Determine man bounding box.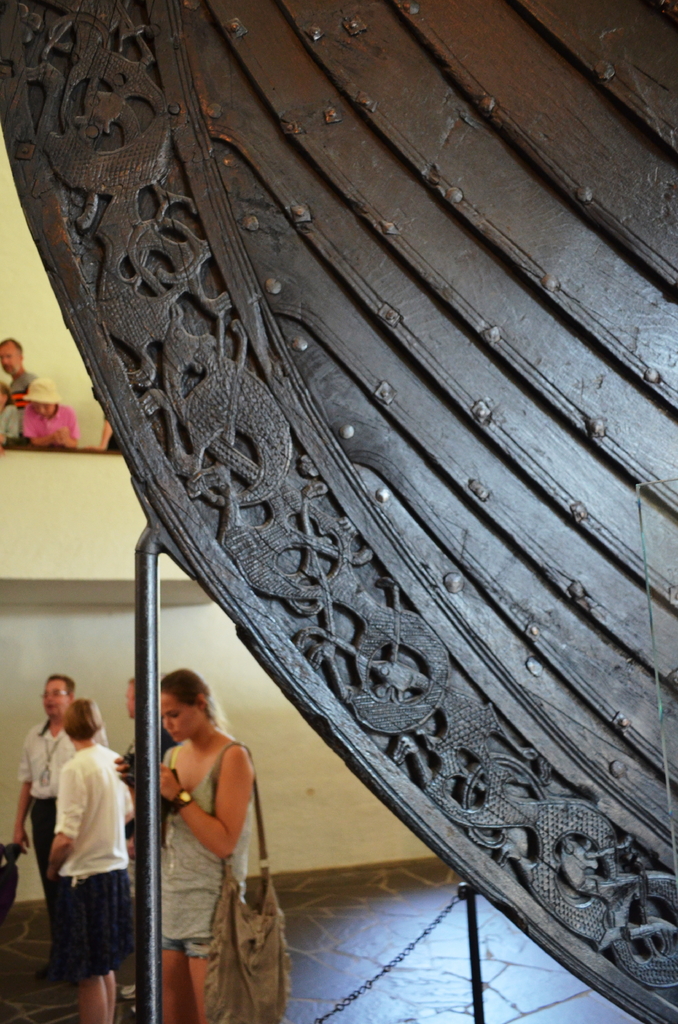
Determined: rect(0, 344, 39, 401).
